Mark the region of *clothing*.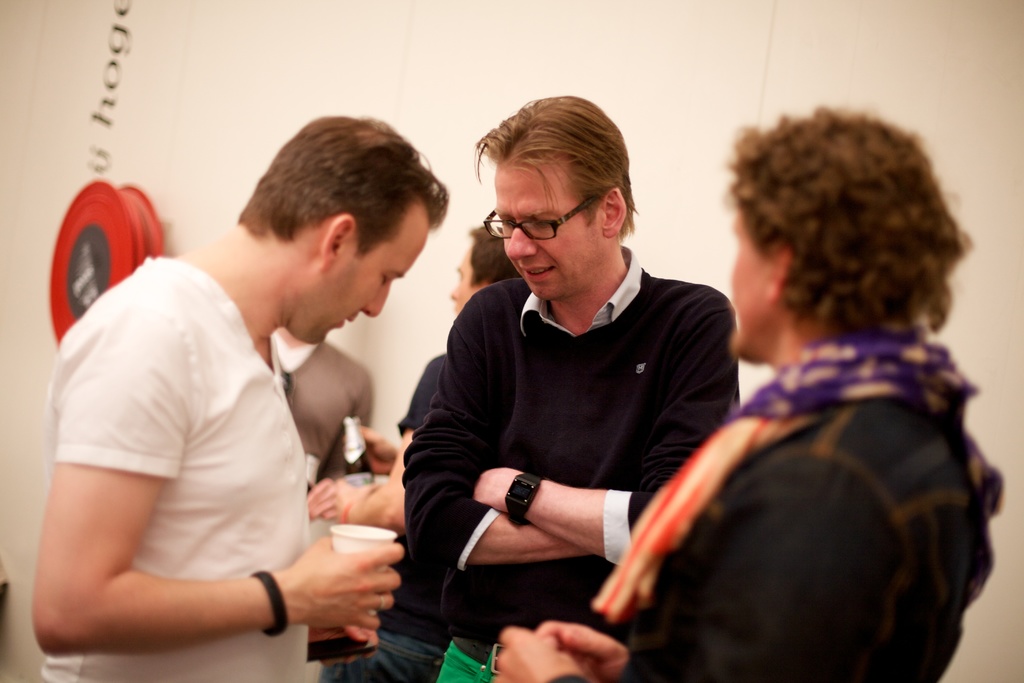
Region: 417, 217, 729, 641.
